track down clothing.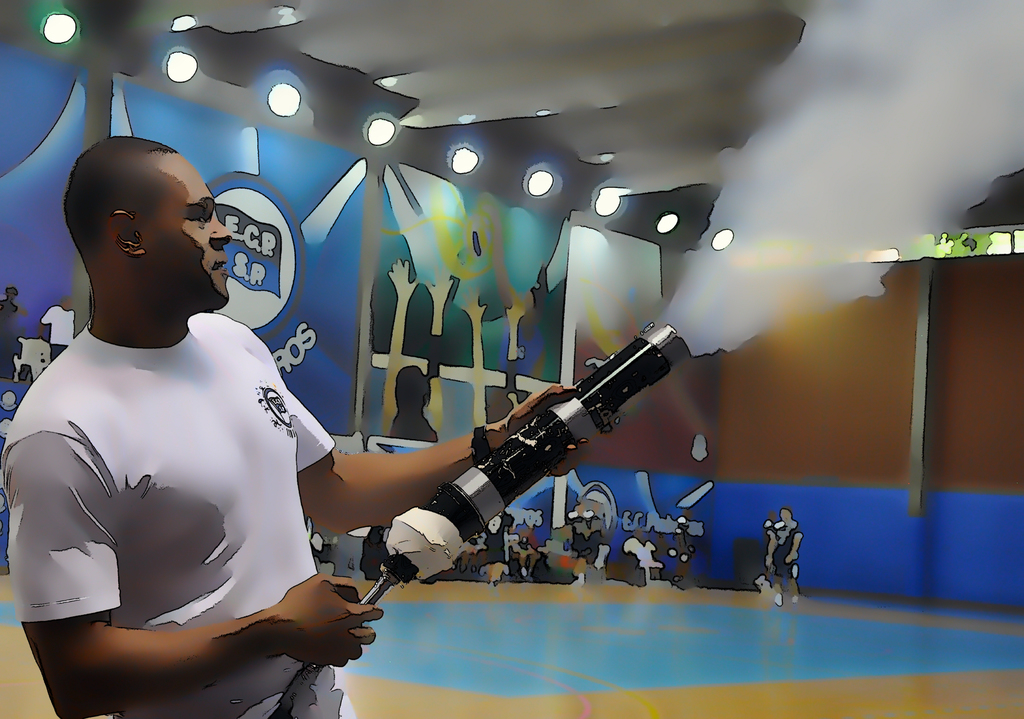
Tracked to 765:517:799:577.
